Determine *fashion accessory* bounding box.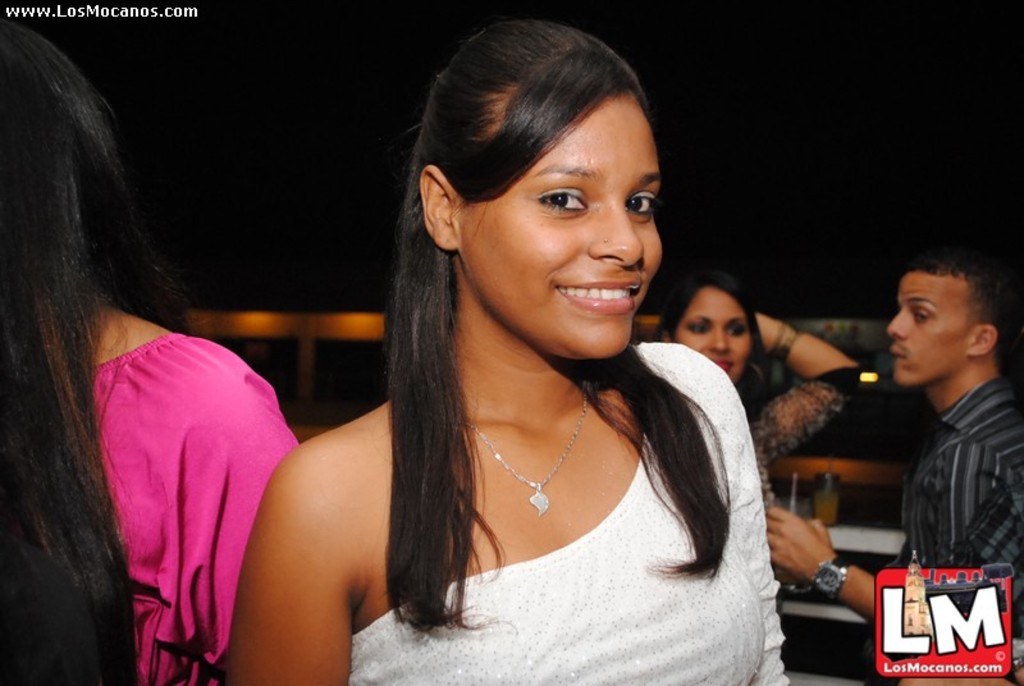
Determined: 768 321 803 356.
